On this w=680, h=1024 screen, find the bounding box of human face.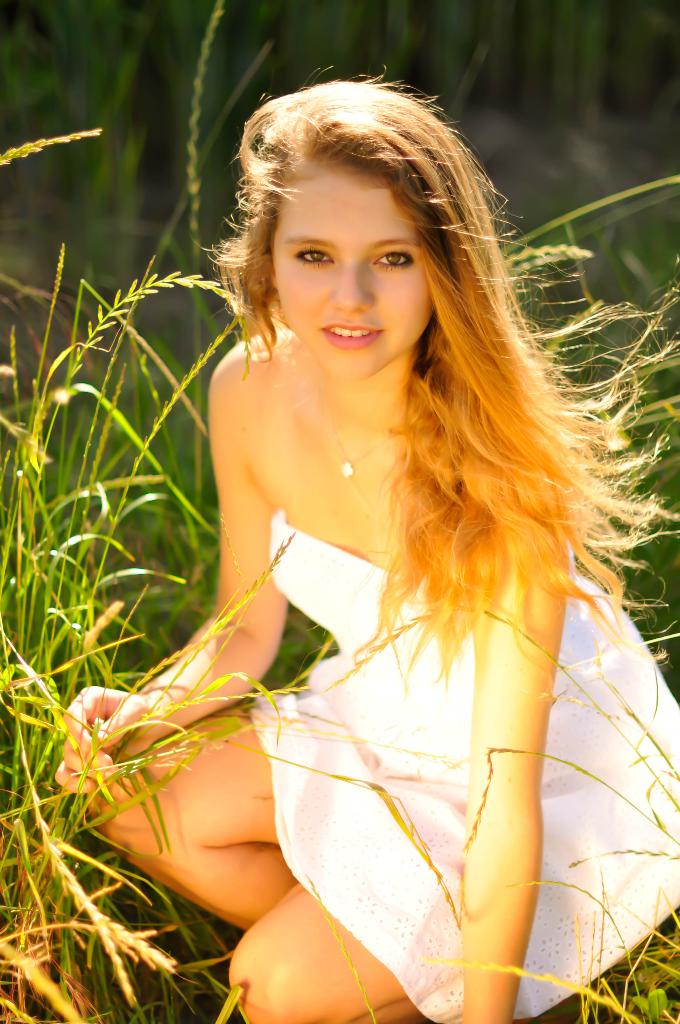
Bounding box: <box>259,159,431,378</box>.
